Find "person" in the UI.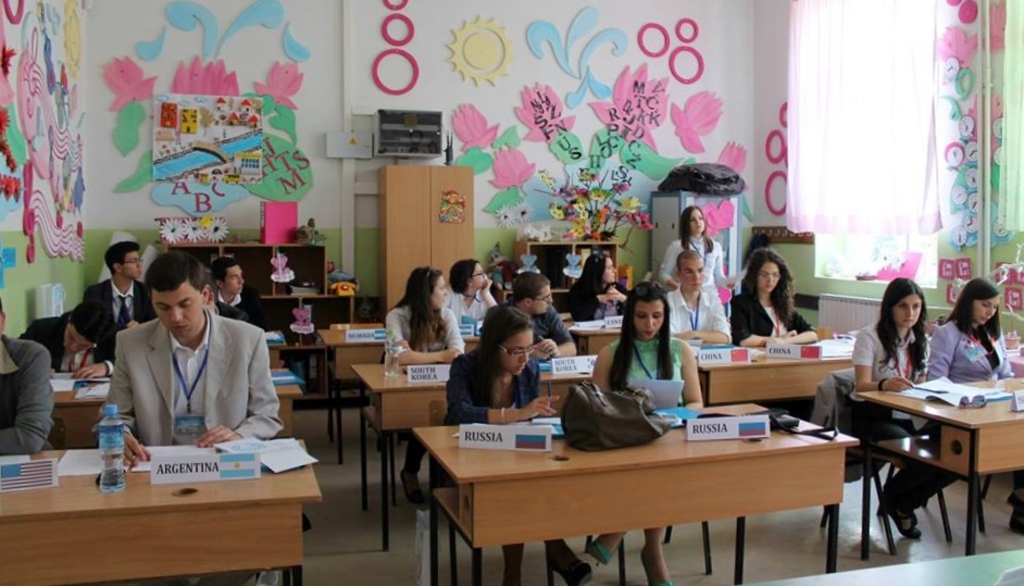
UI element at [438, 307, 597, 585].
